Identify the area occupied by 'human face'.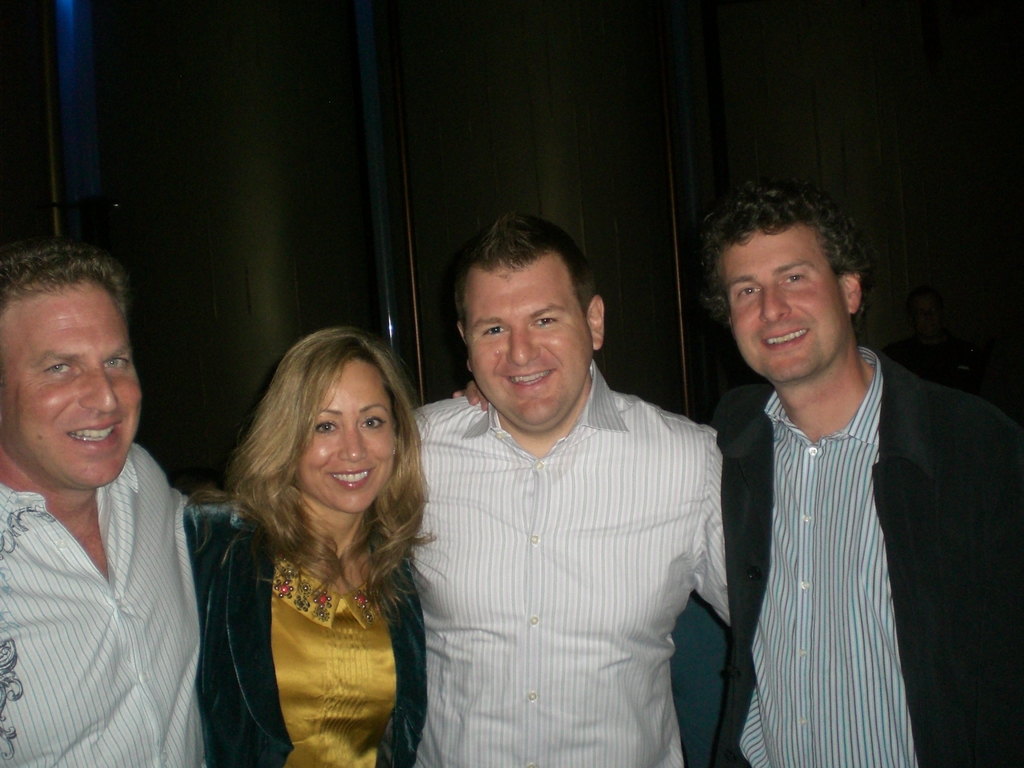
Area: Rect(725, 229, 842, 375).
